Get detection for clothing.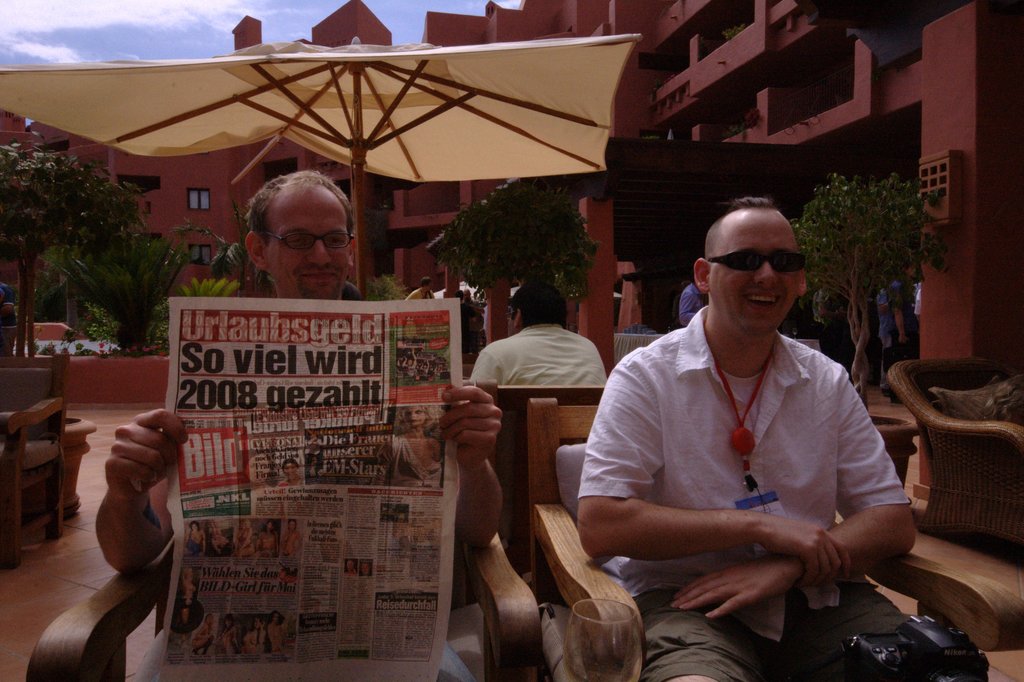
Detection: x1=572 y1=302 x2=909 y2=681.
